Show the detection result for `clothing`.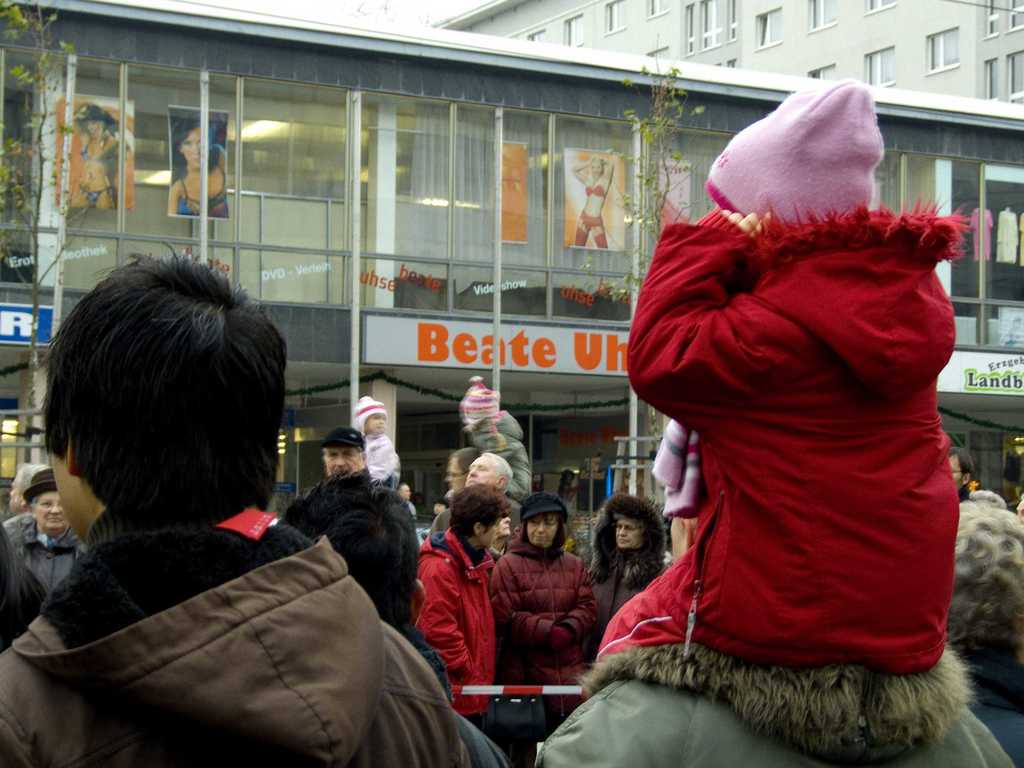
(x1=0, y1=507, x2=511, y2=767).
